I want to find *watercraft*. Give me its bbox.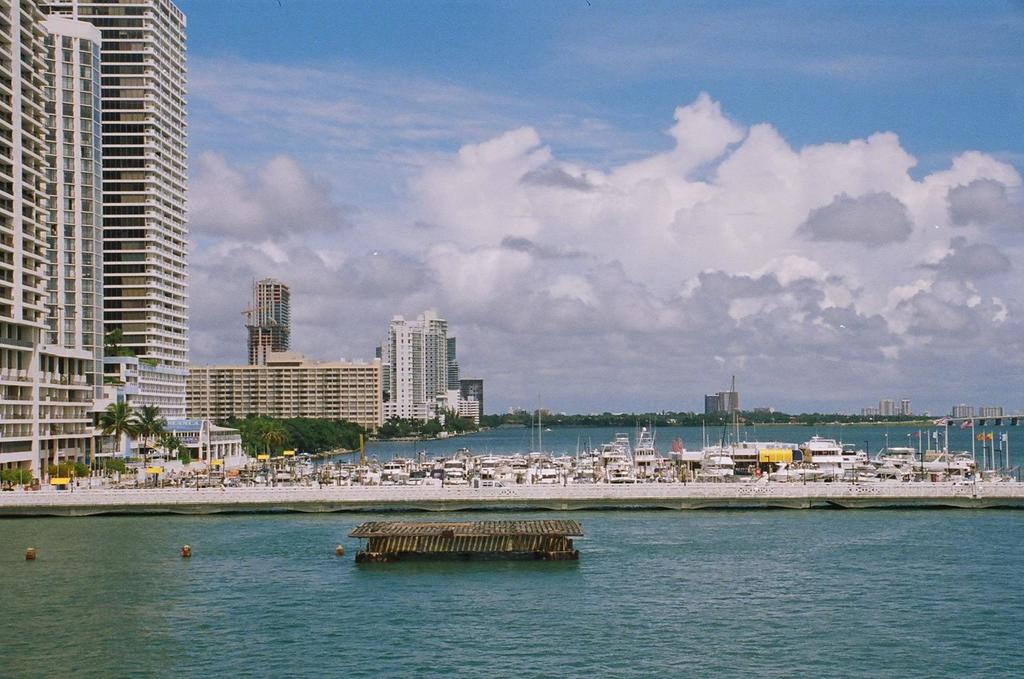
[395, 452, 424, 491].
